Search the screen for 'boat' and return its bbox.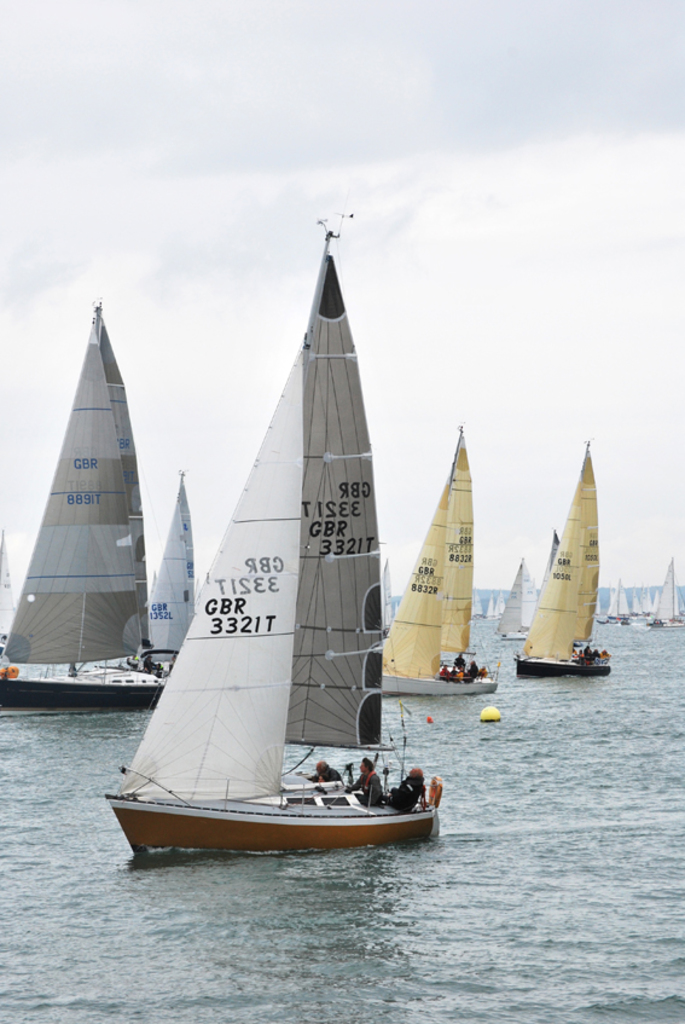
Found: <bbox>381, 436, 493, 698</bbox>.
